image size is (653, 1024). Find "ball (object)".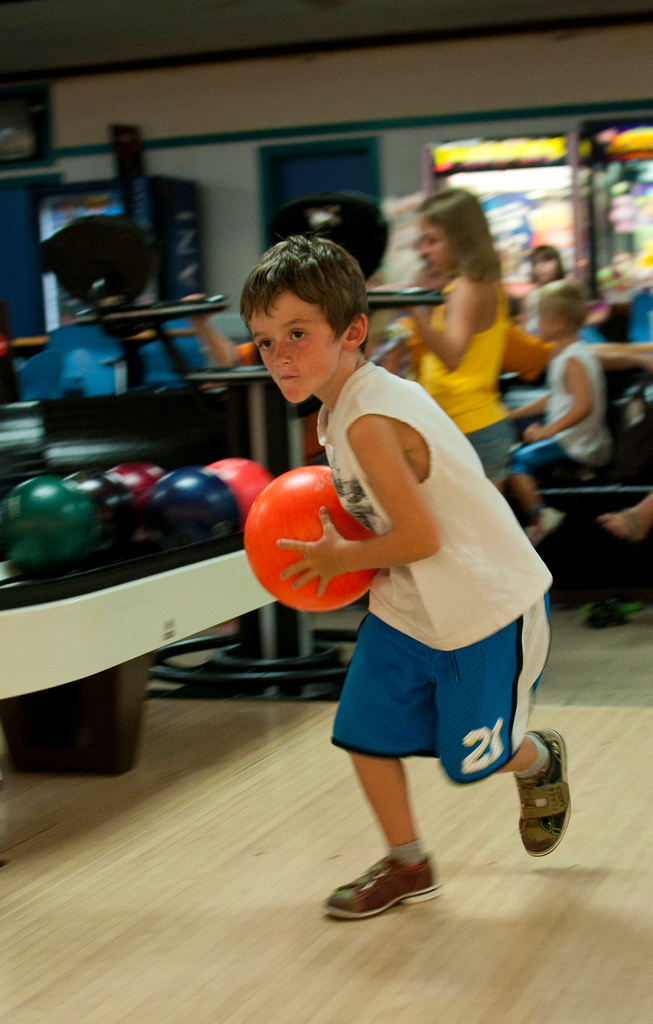
left=110, top=466, right=162, bottom=498.
